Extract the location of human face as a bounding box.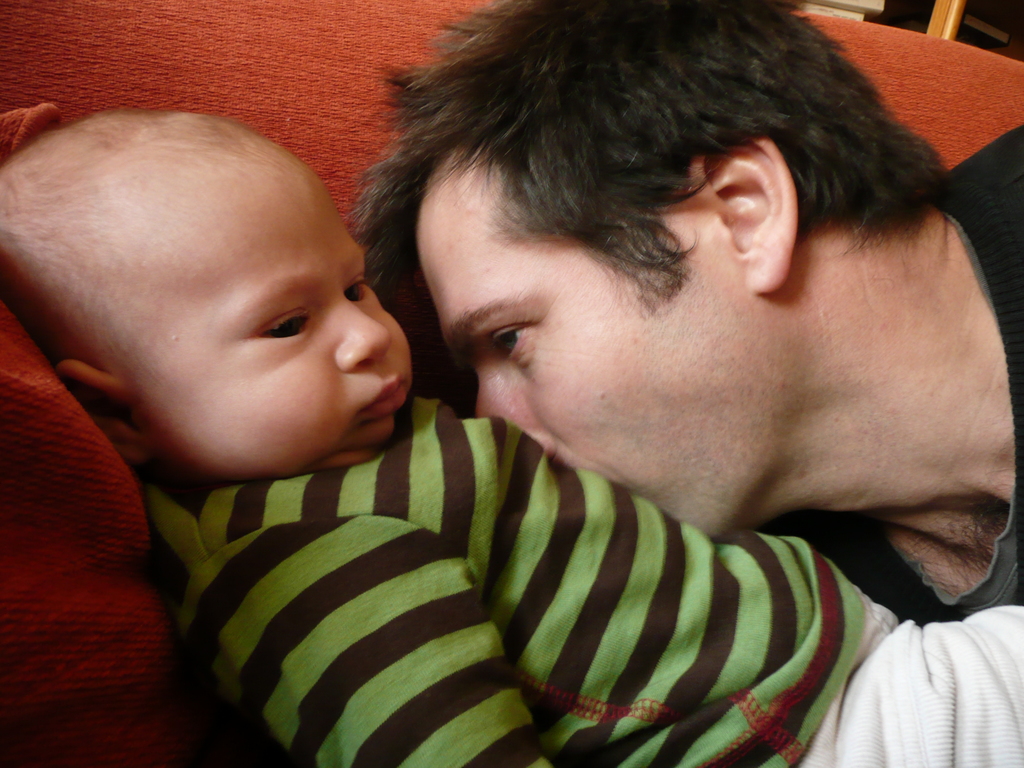
crop(413, 149, 763, 537).
